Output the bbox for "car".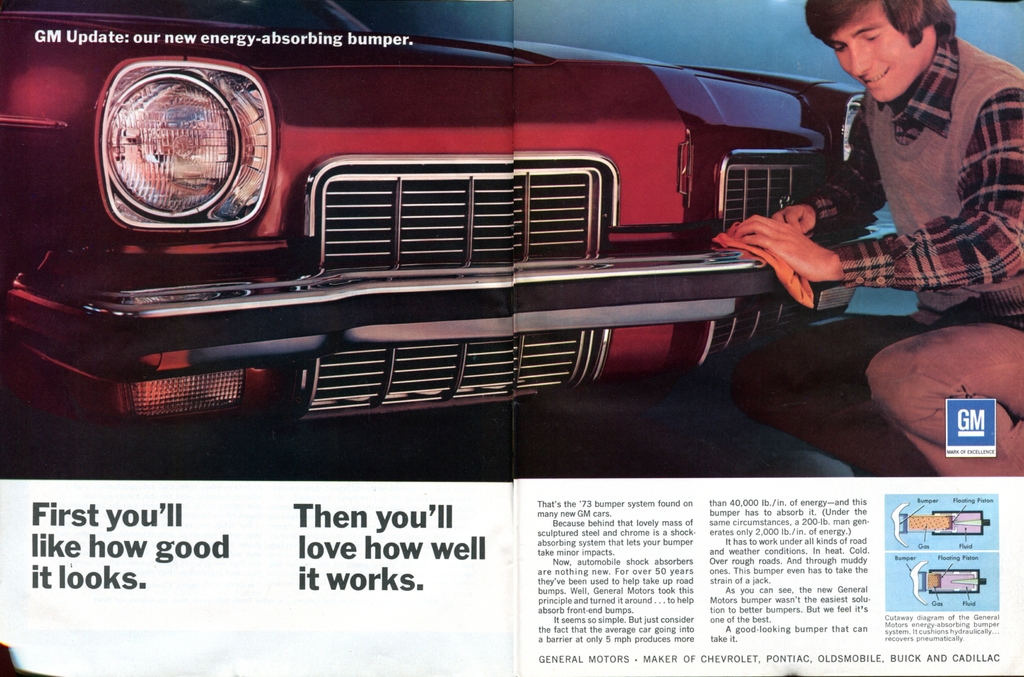
(0,0,885,428).
